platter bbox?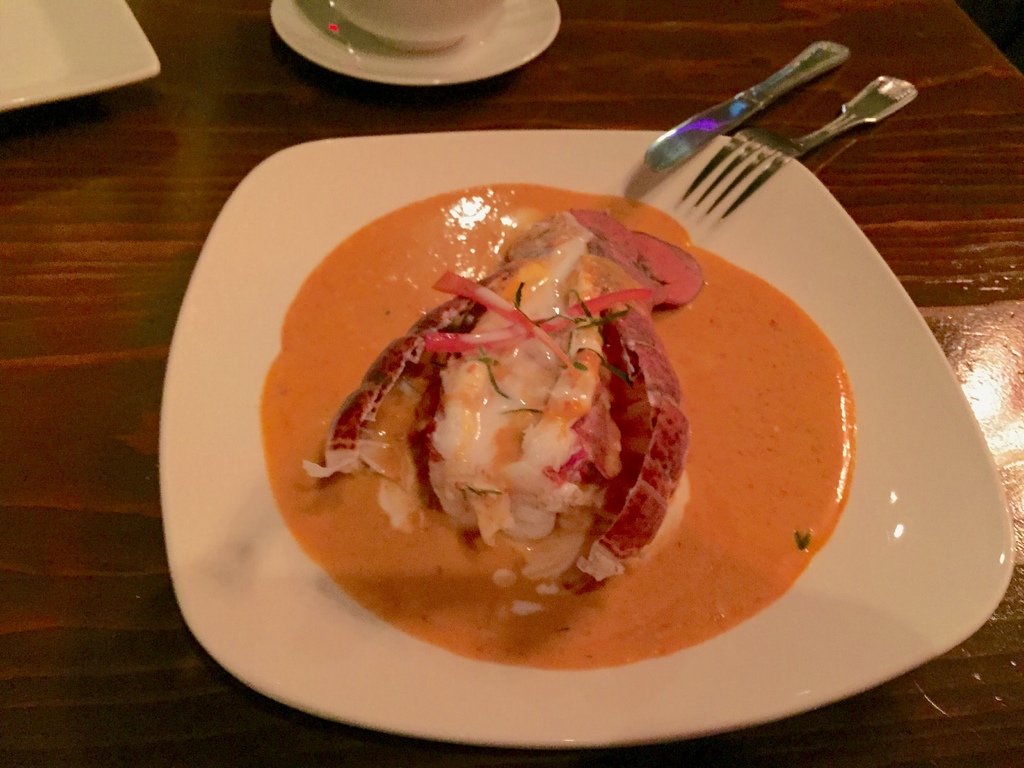
locate(0, 0, 156, 109)
